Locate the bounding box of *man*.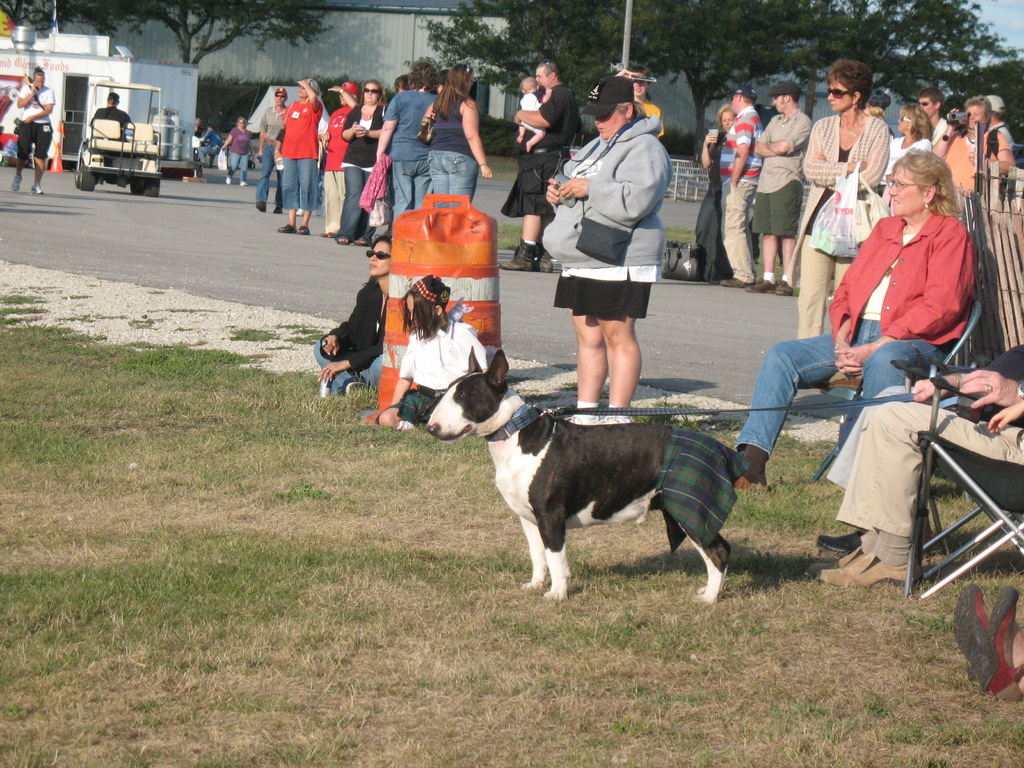
Bounding box: region(745, 81, 813, 294).
